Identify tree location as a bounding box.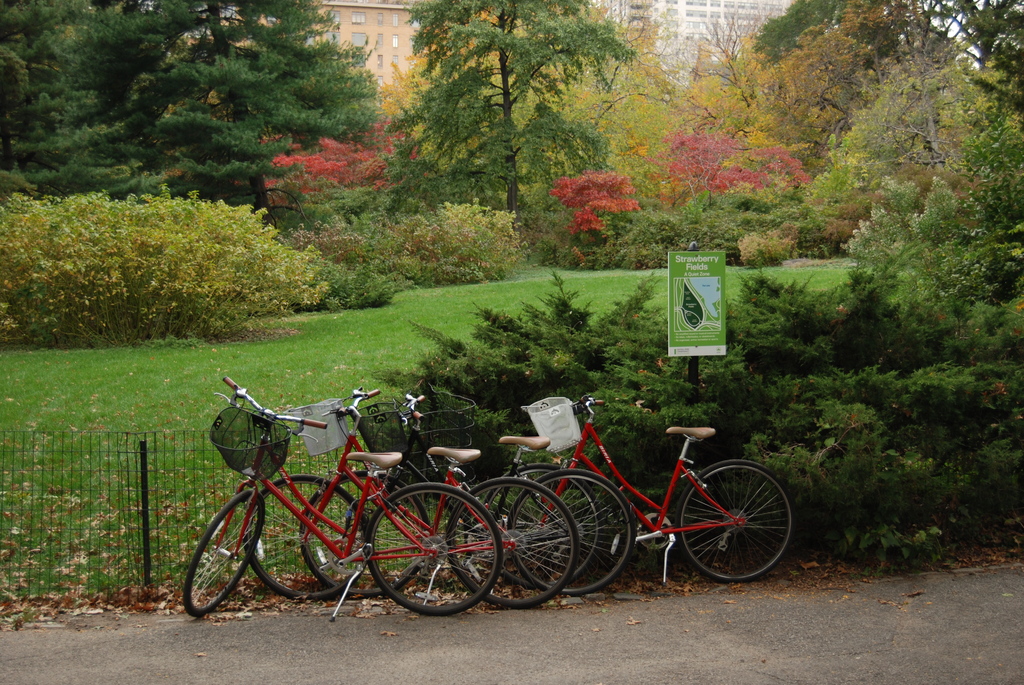
detection(806, 58, 1023, 187).
